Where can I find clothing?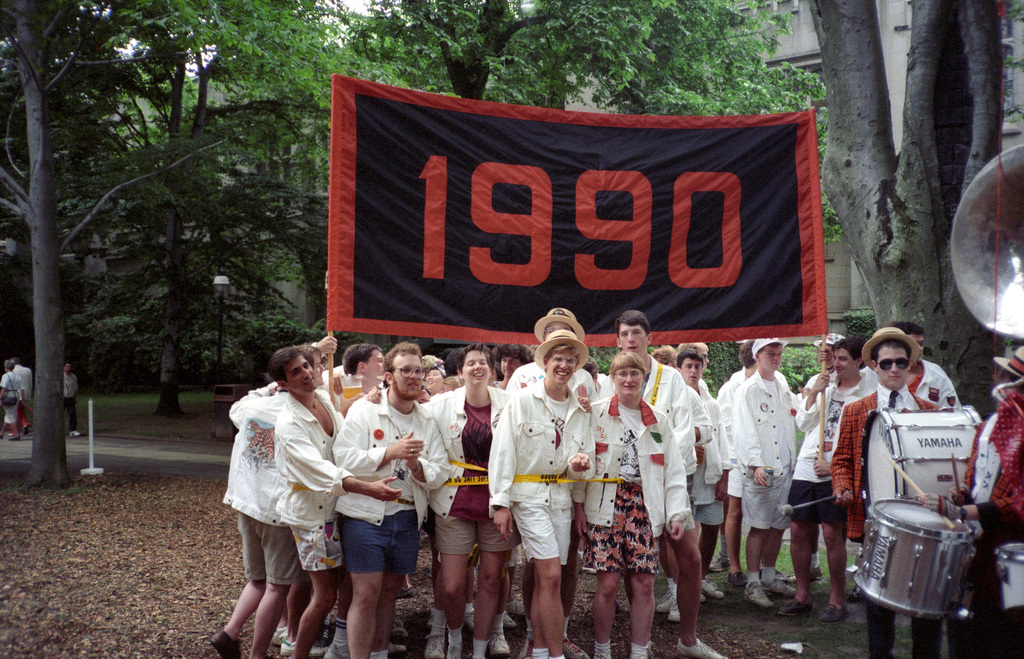
You can find it at 333 386 459 567.
